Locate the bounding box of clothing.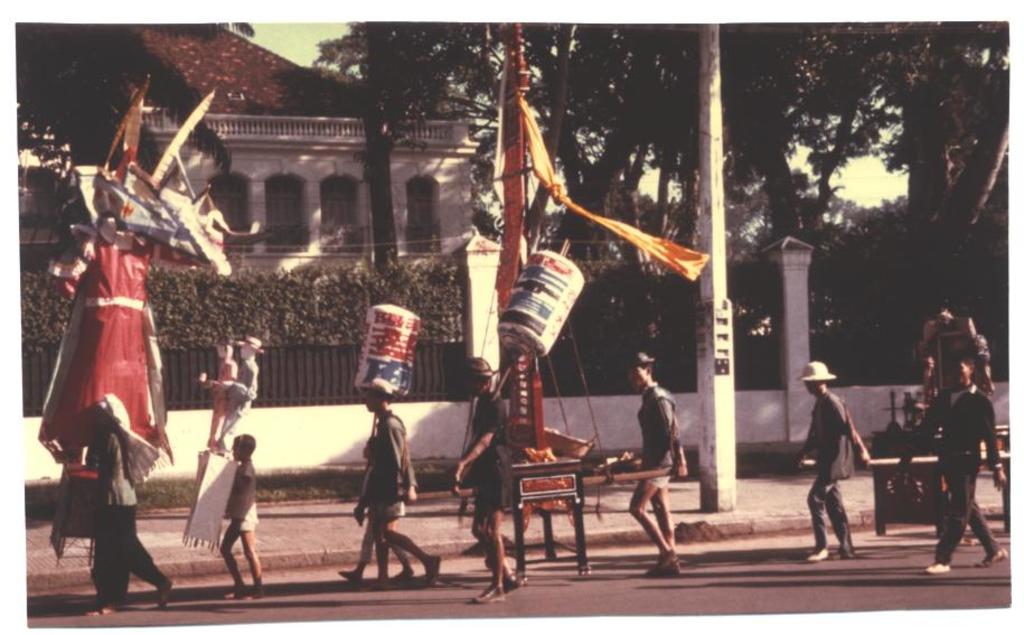
Bounding box: [206,347,239,427].
